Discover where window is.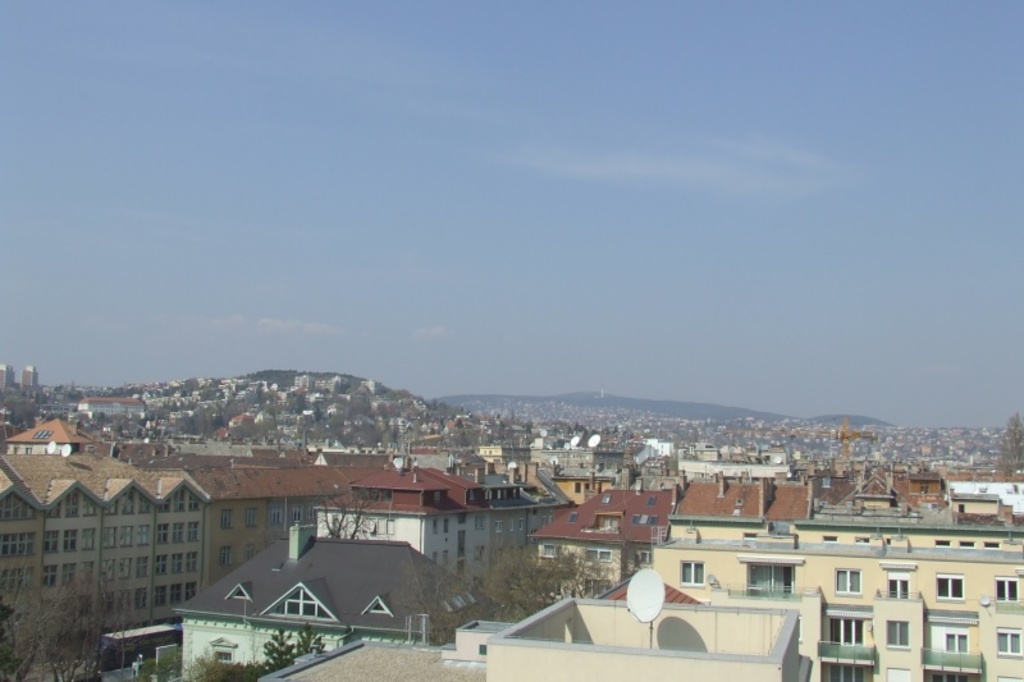
Discovered at {"left": 581, "top": 577, "right": 613, "bottom": 601}.
